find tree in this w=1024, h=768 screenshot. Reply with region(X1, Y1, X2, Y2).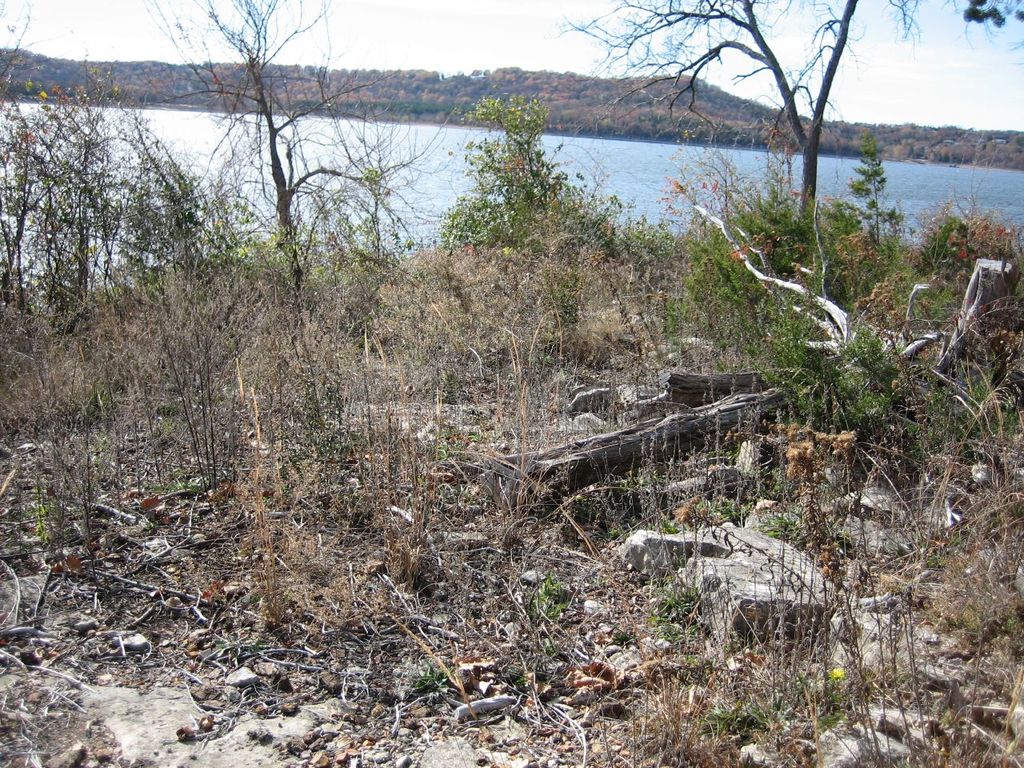
region(565, 0, 1023, 239).
